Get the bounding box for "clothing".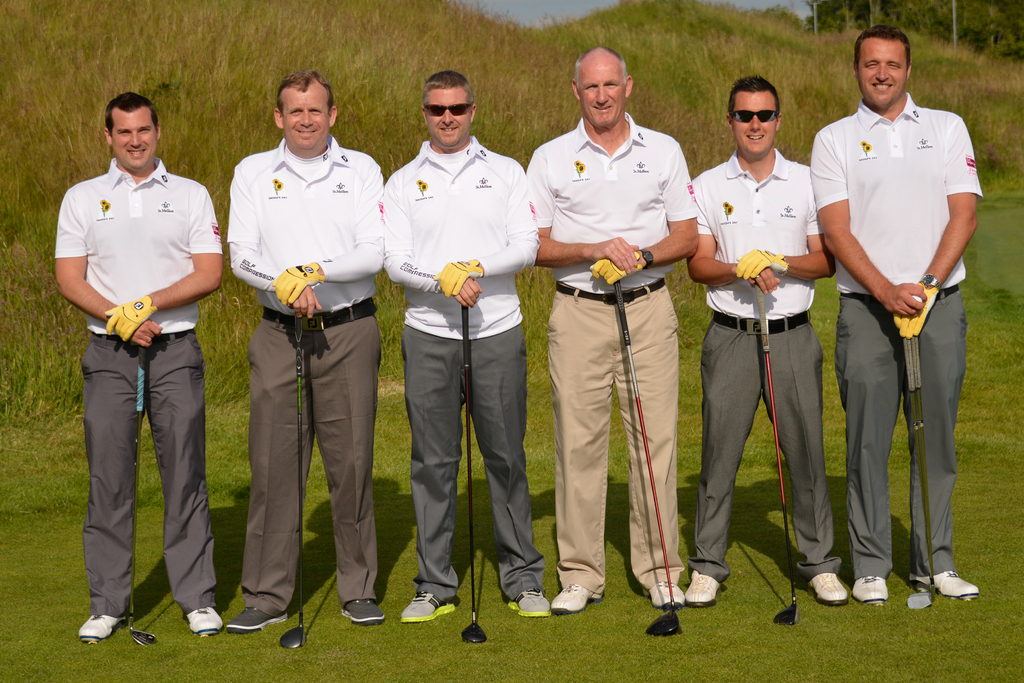
rect(525, 108, 694, 597).
